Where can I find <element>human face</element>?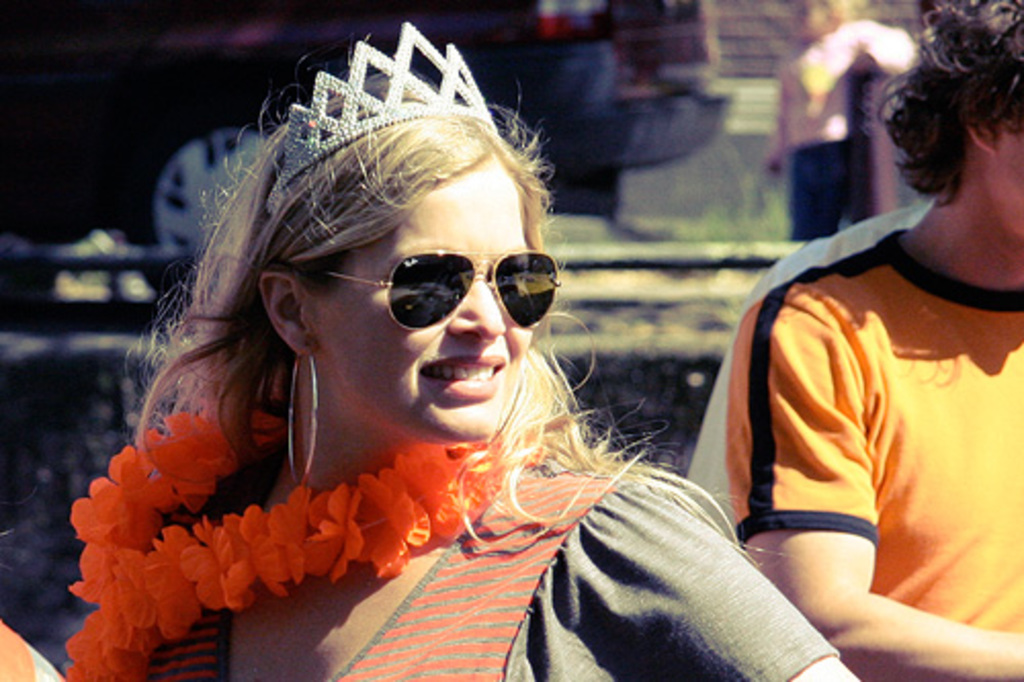
You can find it at pyautogui.locateOnScreen(983, 86, 1022, 244).
